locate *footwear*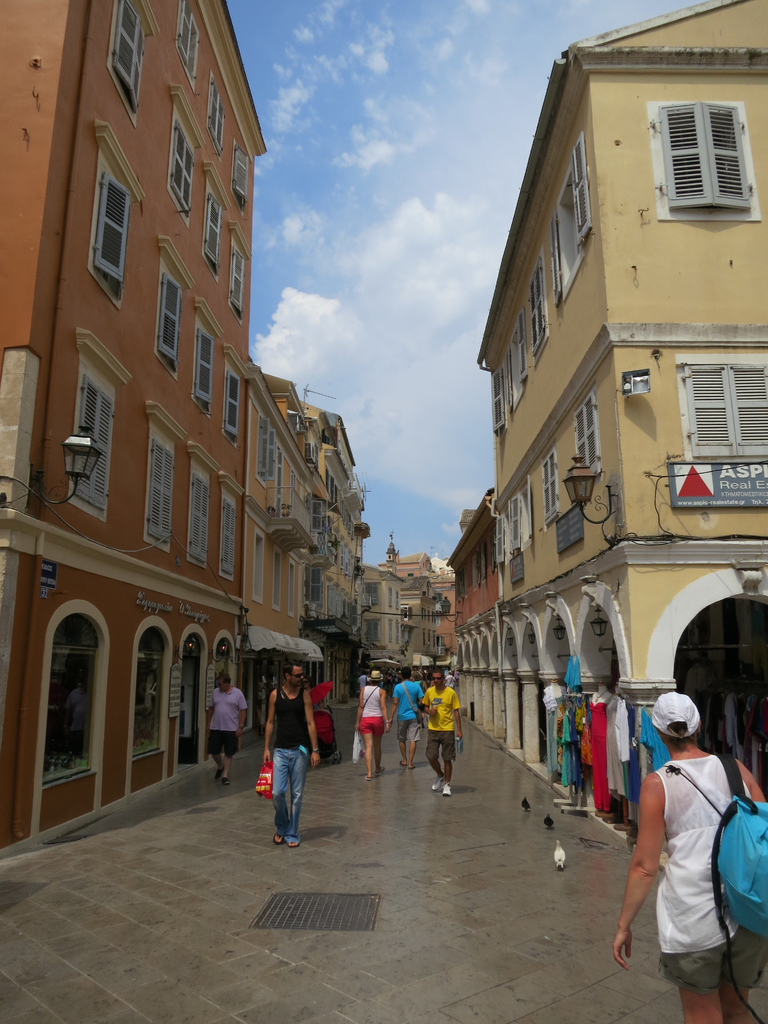
438, 776, 454, 799
